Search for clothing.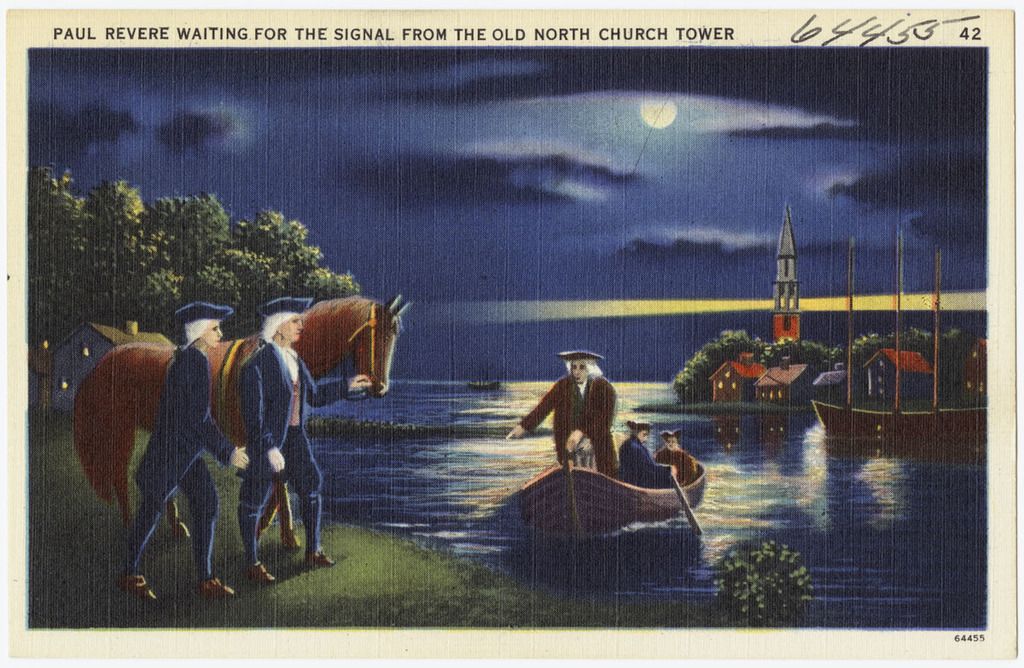
Found at box(653, 450, 693, 485).
